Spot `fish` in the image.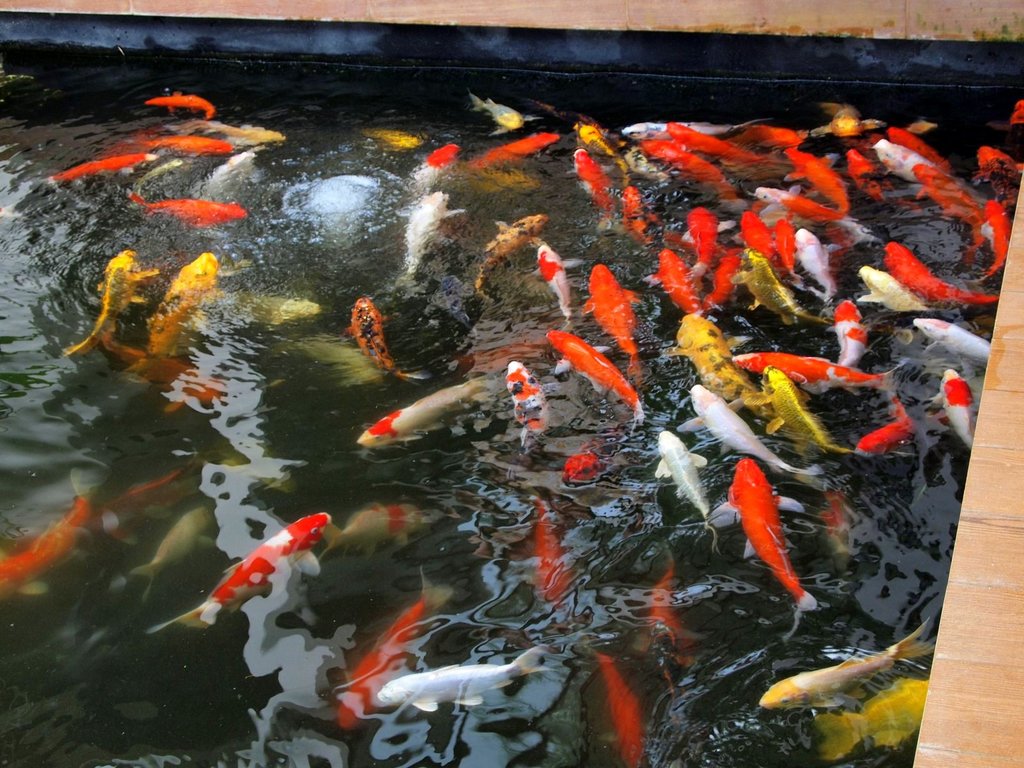
`fish` found at crop(846, 145, 916, 205).
